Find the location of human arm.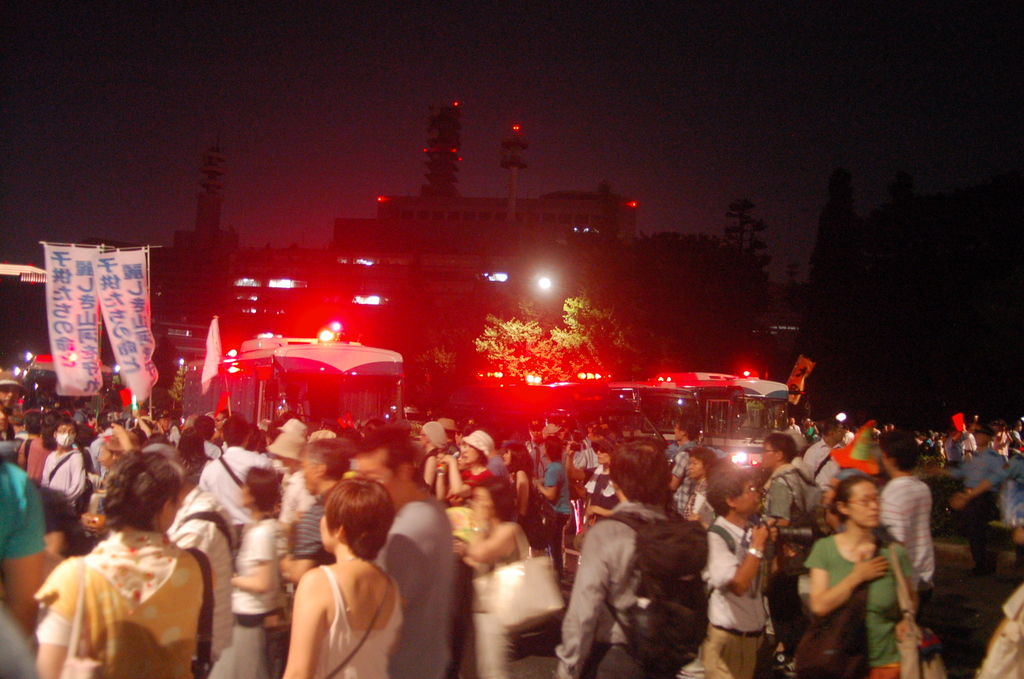
Location: [x1=516, y1=468, x2=532, y2=517].
